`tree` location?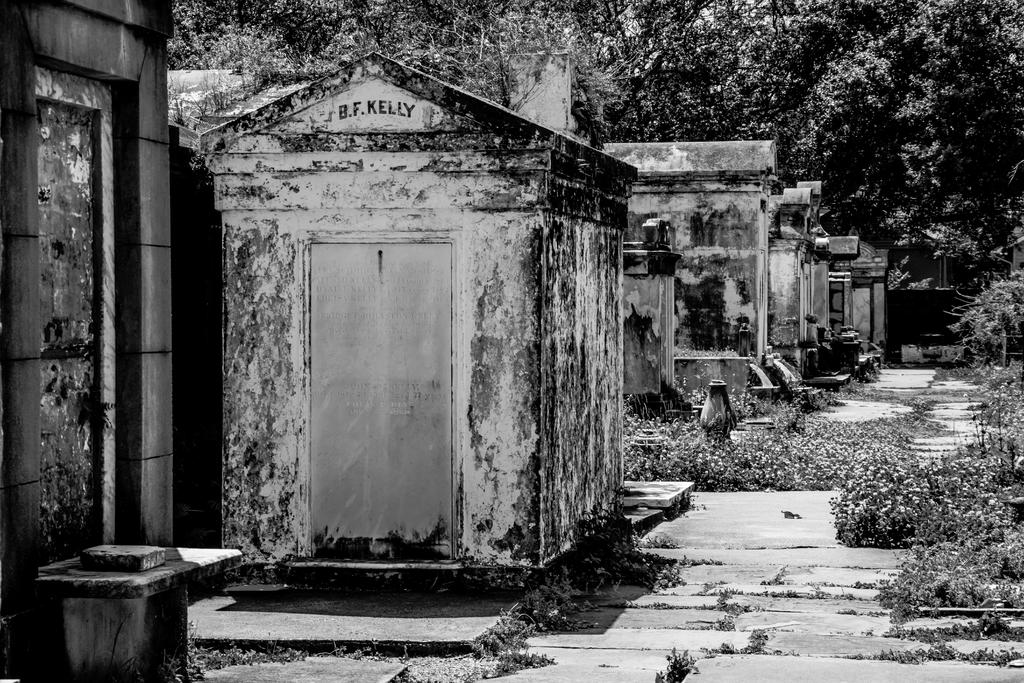
<box>157,0,707,144</box>
